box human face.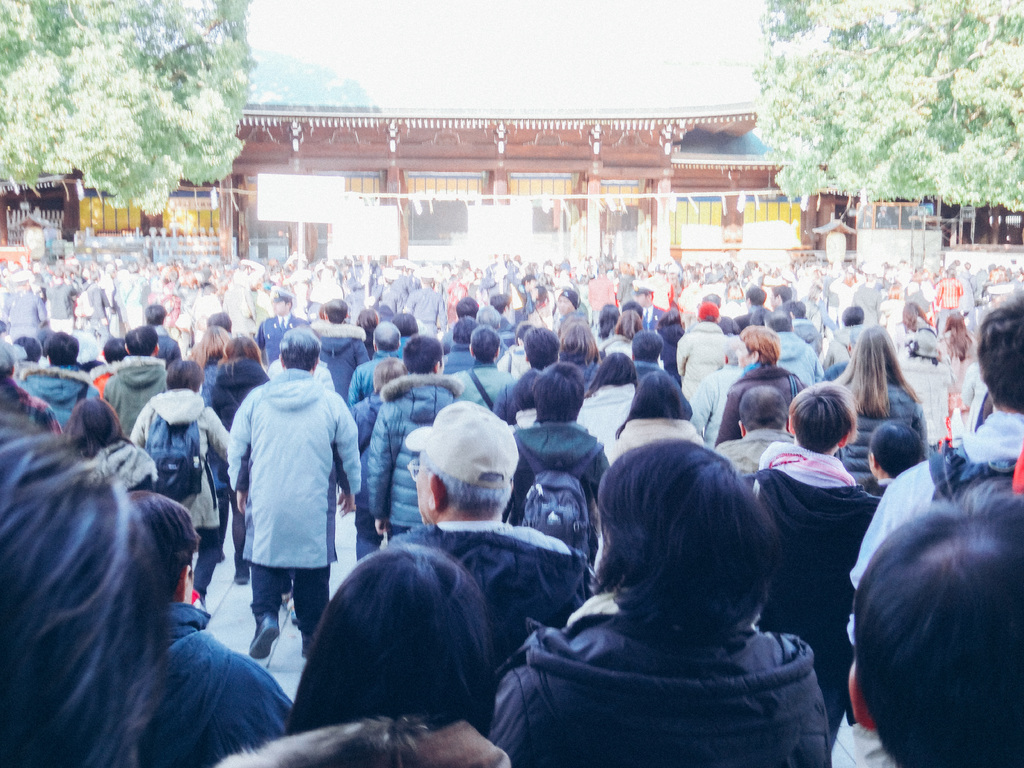
BBox(417, 461, 430, 524).
